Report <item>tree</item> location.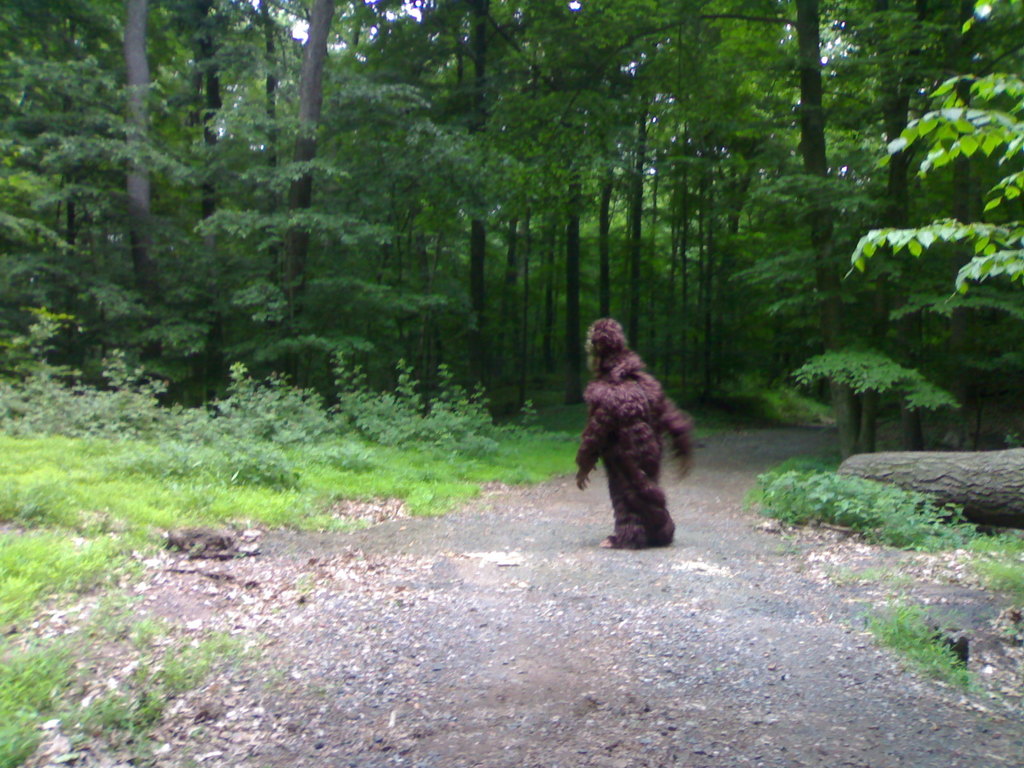
Report: 470:0:929:458.
